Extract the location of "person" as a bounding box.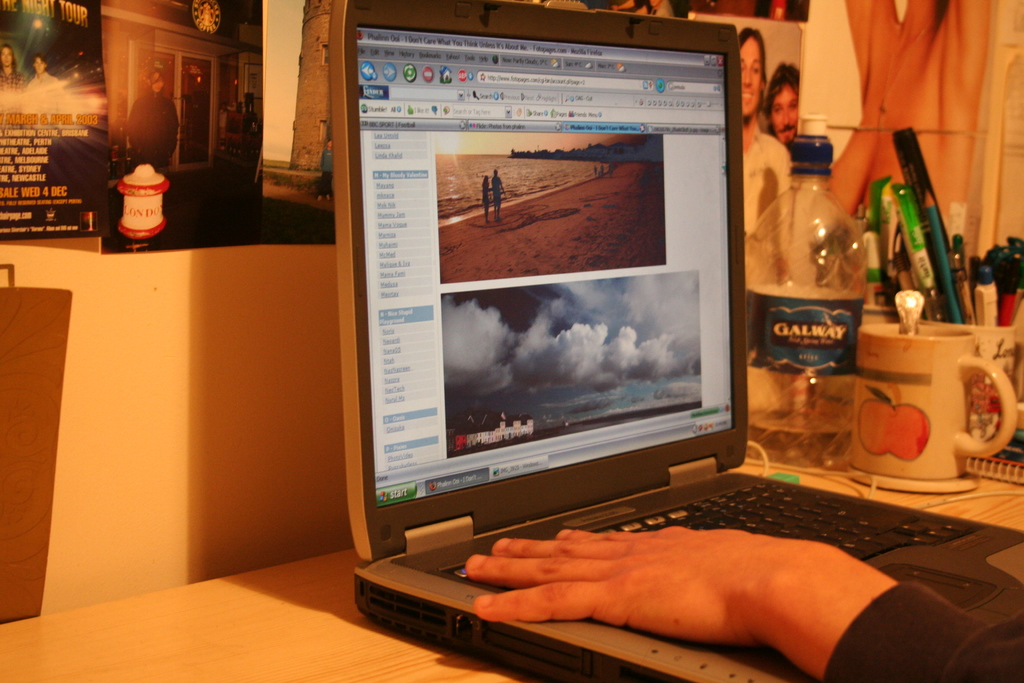
box(824, 0, 990, 229).
